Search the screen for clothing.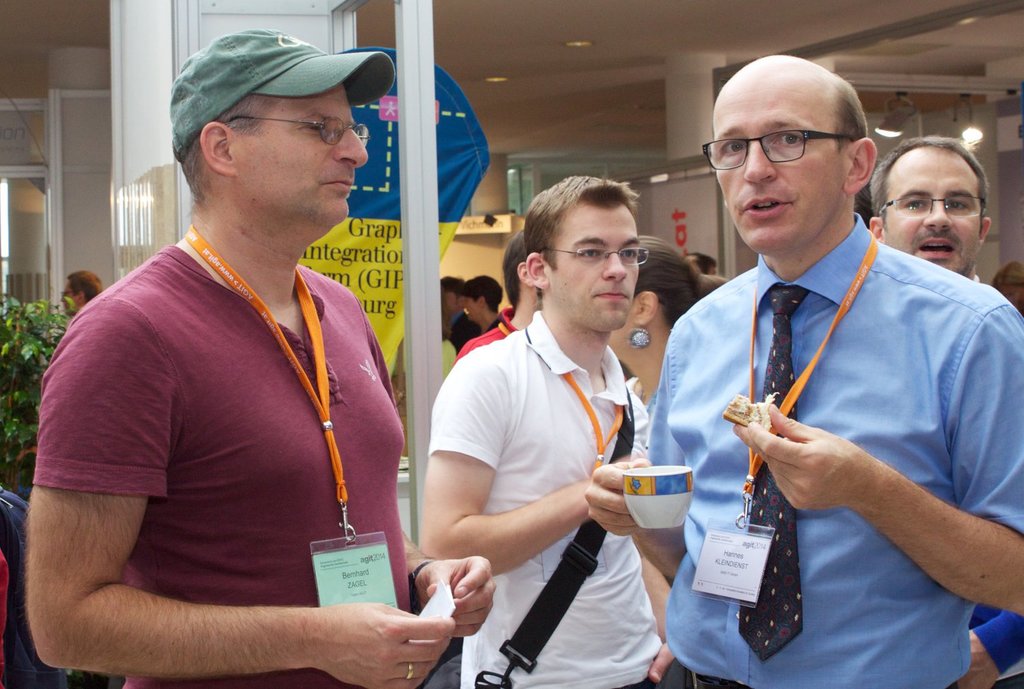
Found at 423:315:649:688.
